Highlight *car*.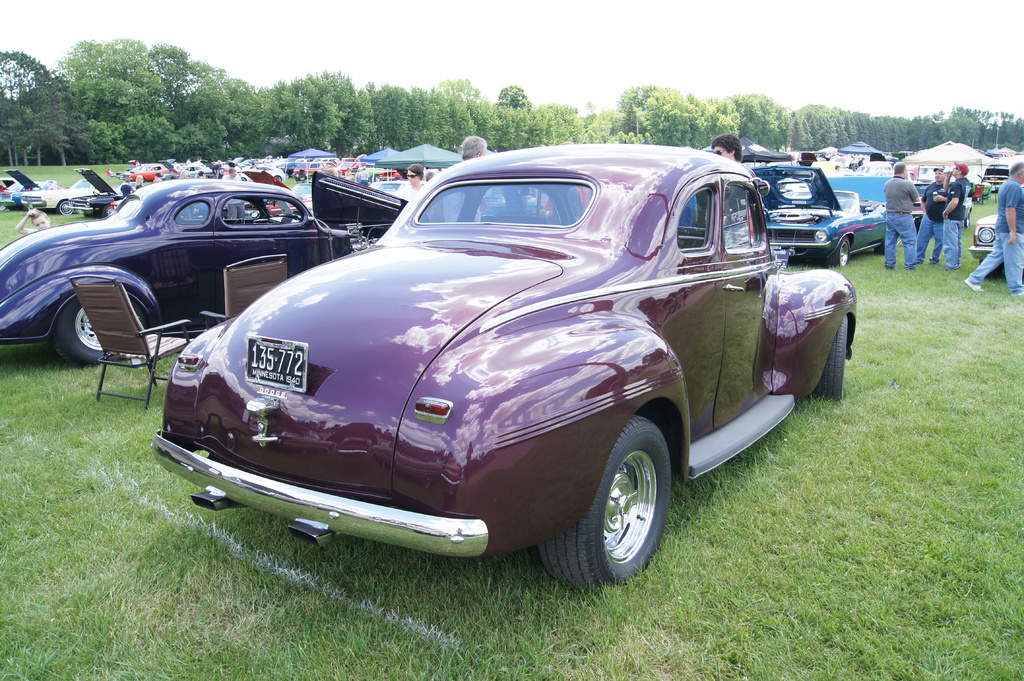
Highlighted region: crop(742, 163, 893, 267).
